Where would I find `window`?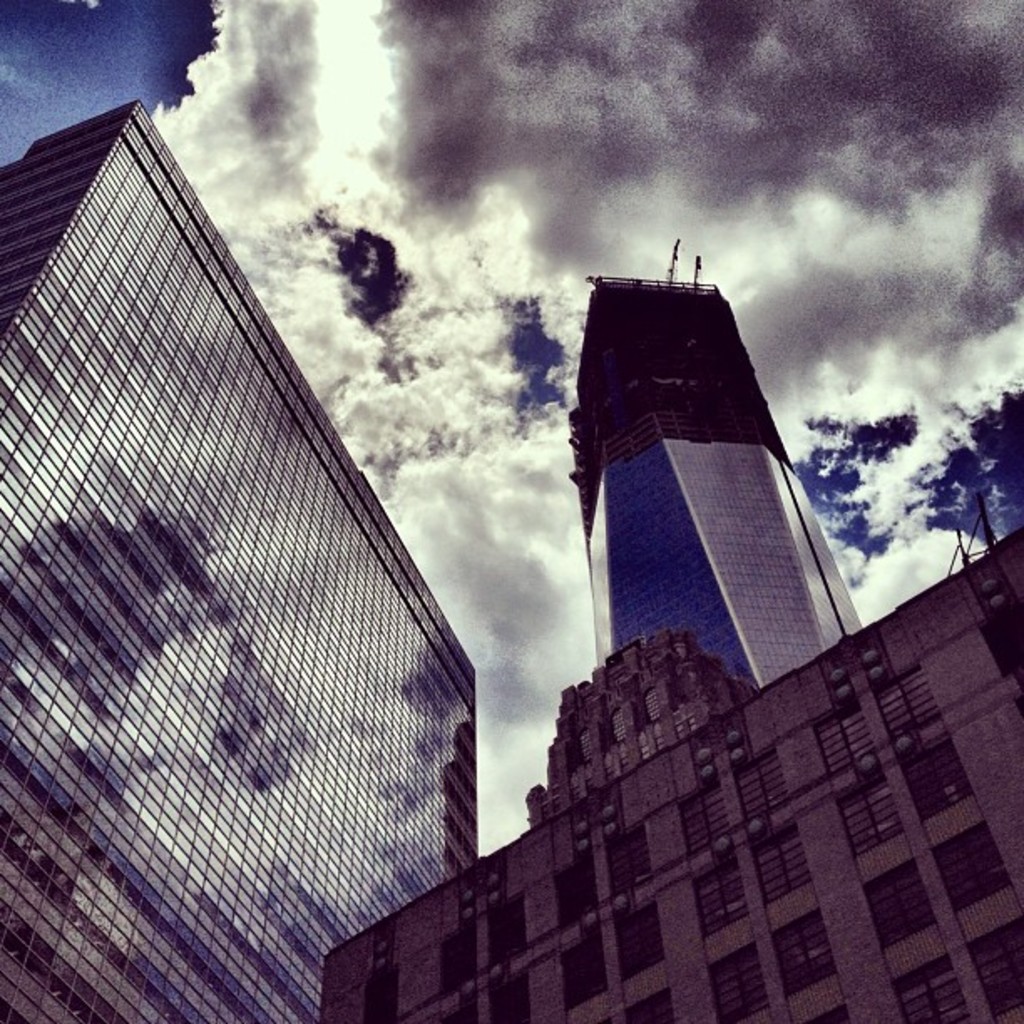
At select_region(358, 960, 402, 1022).
